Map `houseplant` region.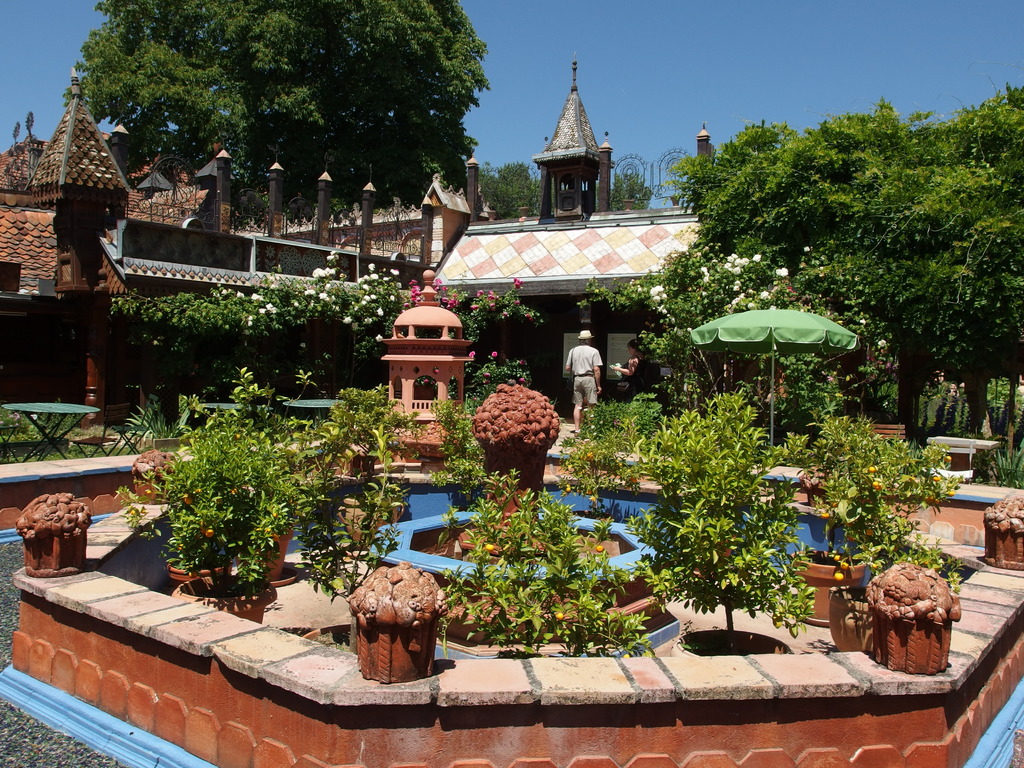
Mapped to <box>783,410,912,621</box>.
